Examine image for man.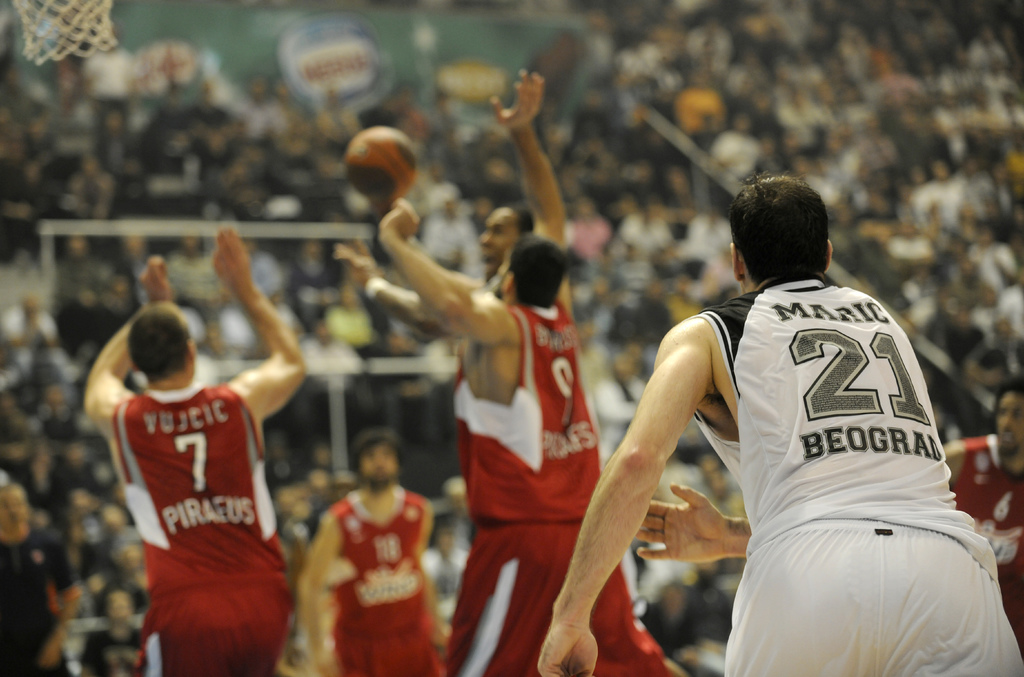
Examination result: <box>324,54,535,474</box>.
